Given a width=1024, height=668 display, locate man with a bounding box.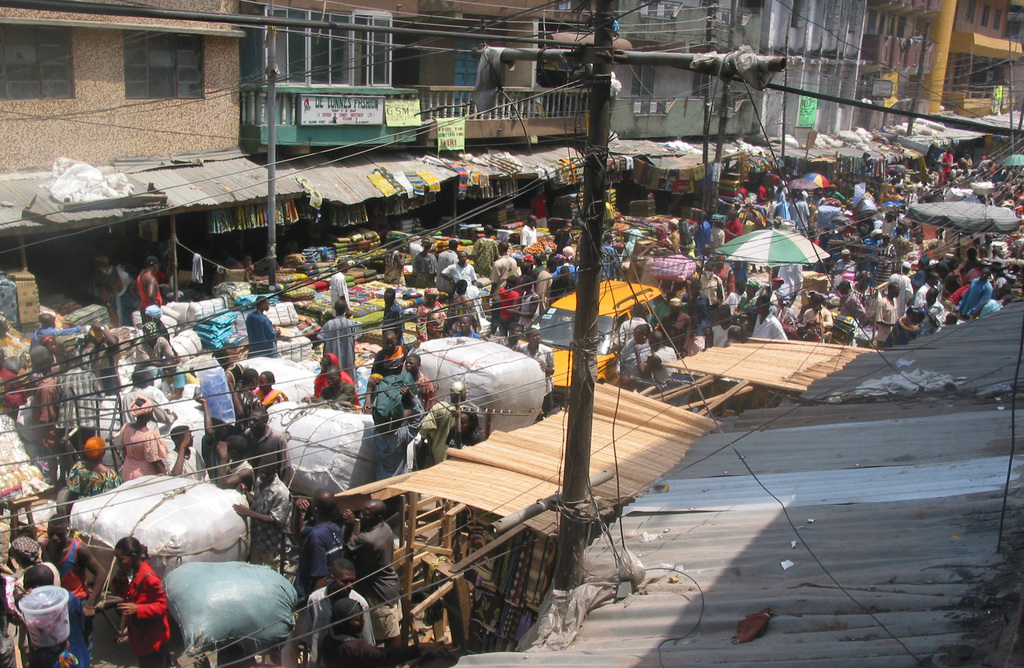
Located: {"x1": 404, "y1": 353, "x2": 435, "y2": 412}.
